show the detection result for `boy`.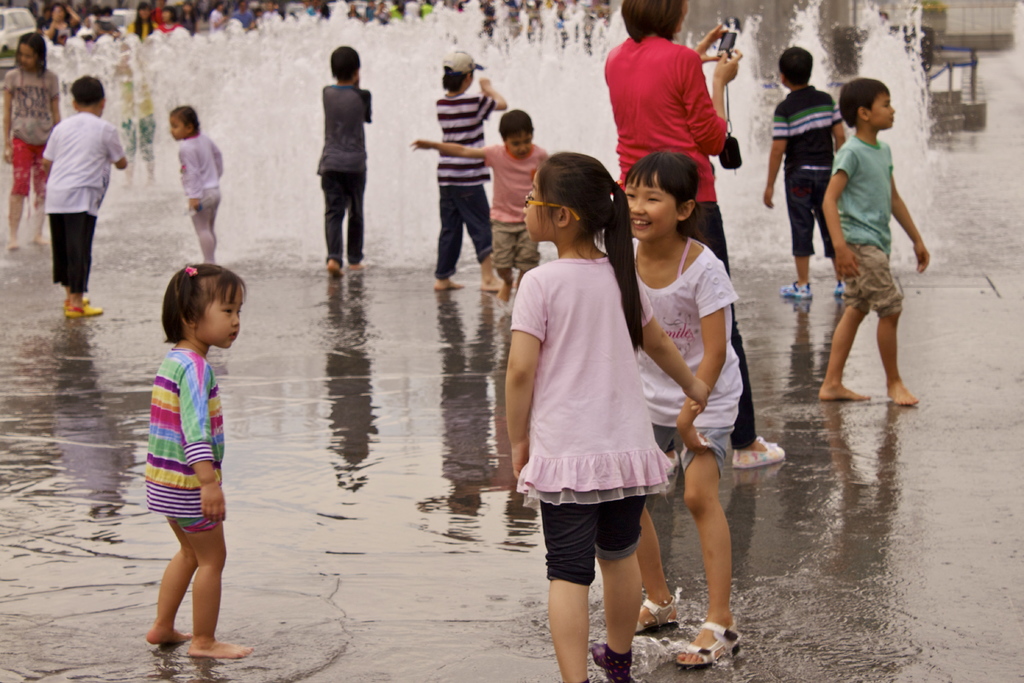
Rect(318, 47, 371, 276).
